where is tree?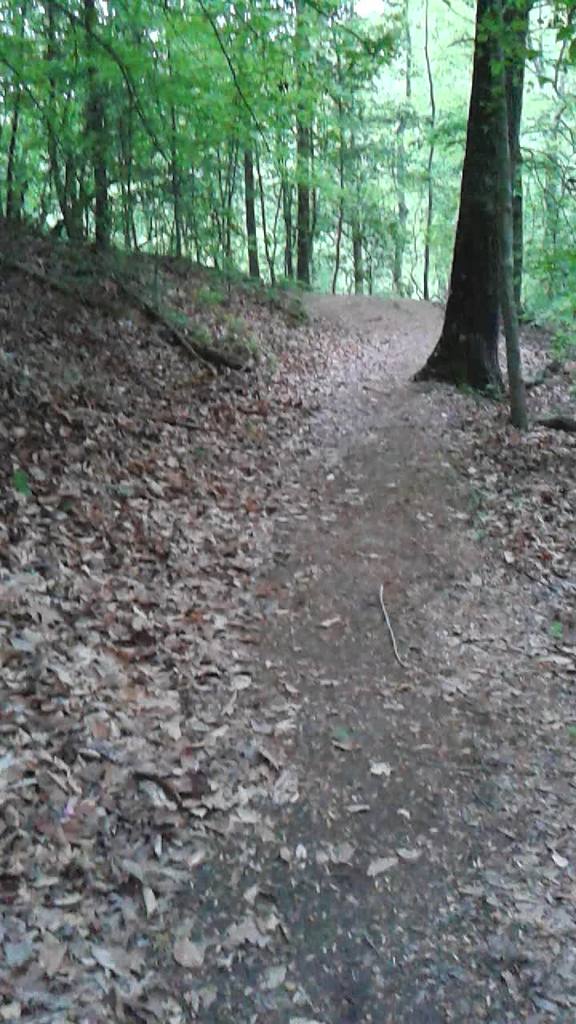
BBox(416, 47, 550, 378).
